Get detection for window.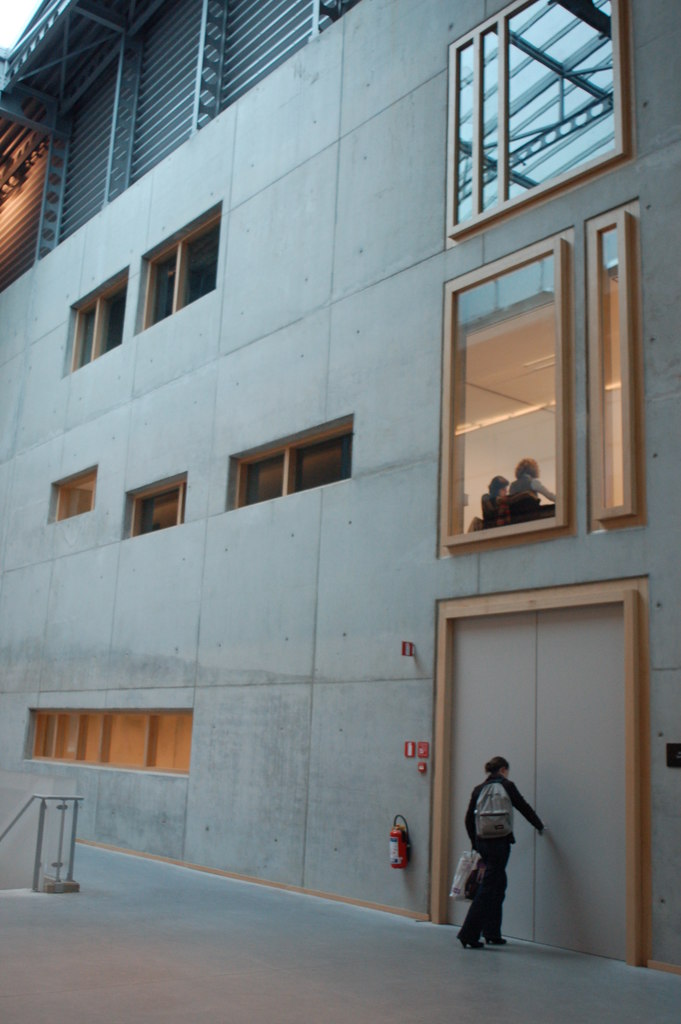
Detection: 56/255/129/385.
